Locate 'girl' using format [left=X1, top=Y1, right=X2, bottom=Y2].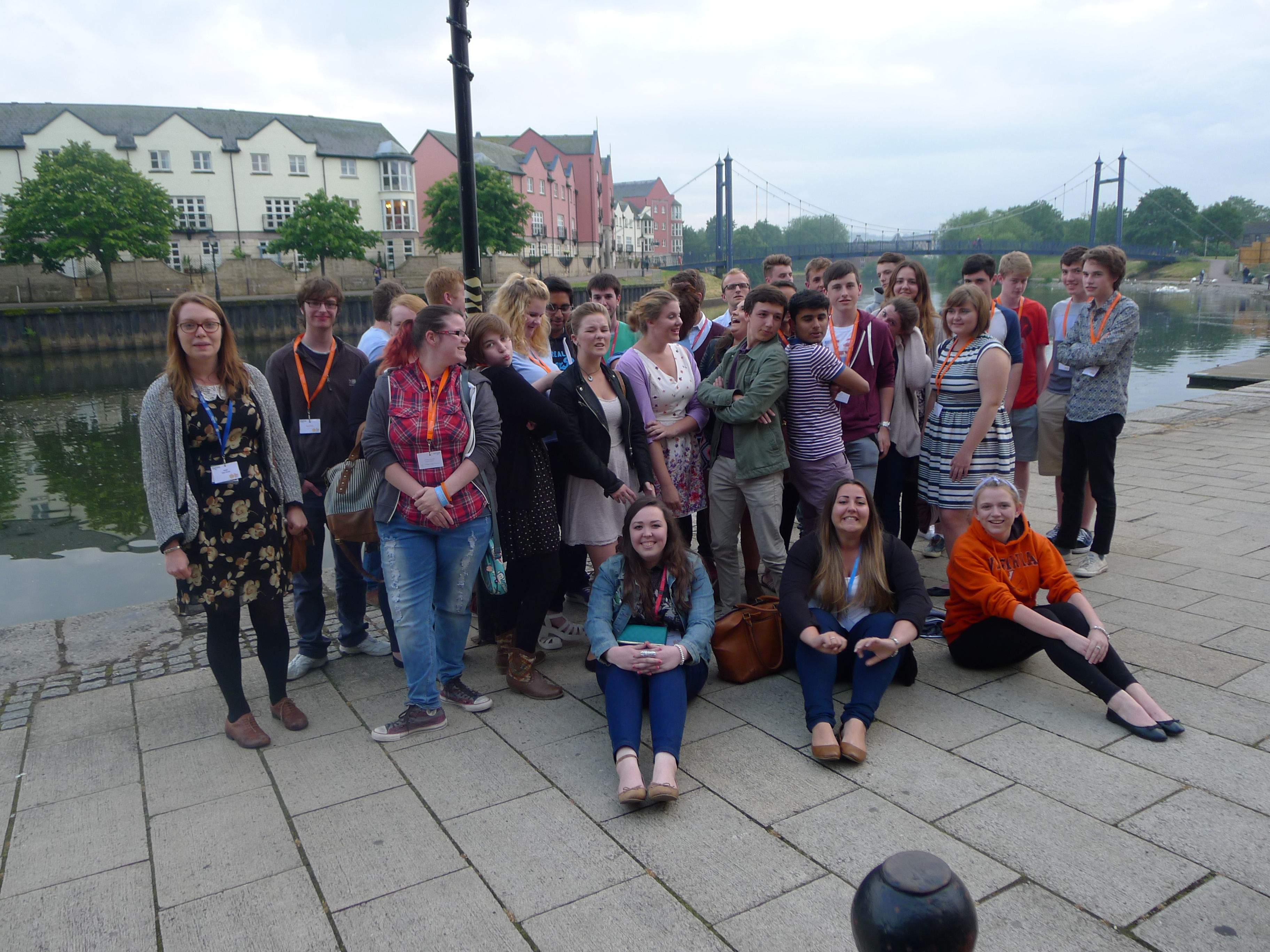
[left=328, top=165, right=411, bottom=258].
